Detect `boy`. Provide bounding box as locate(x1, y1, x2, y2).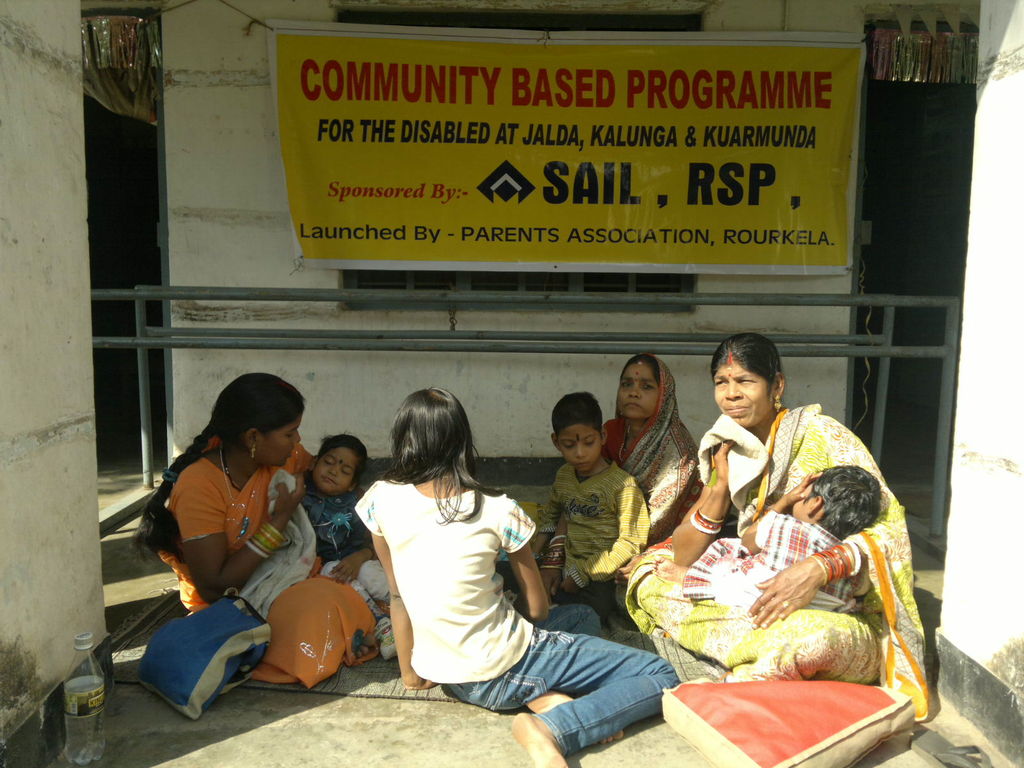
locate(287, 428, 382, 582).
